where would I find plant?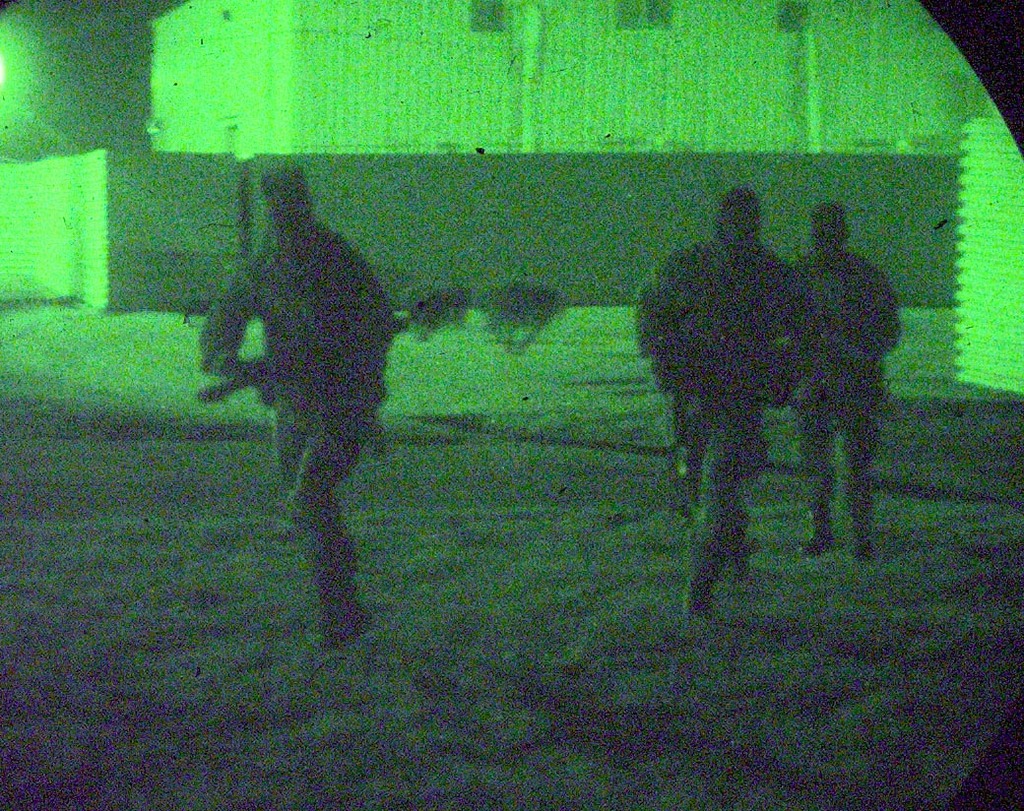
At (left=466, top=271, right=558, bottom=349).
